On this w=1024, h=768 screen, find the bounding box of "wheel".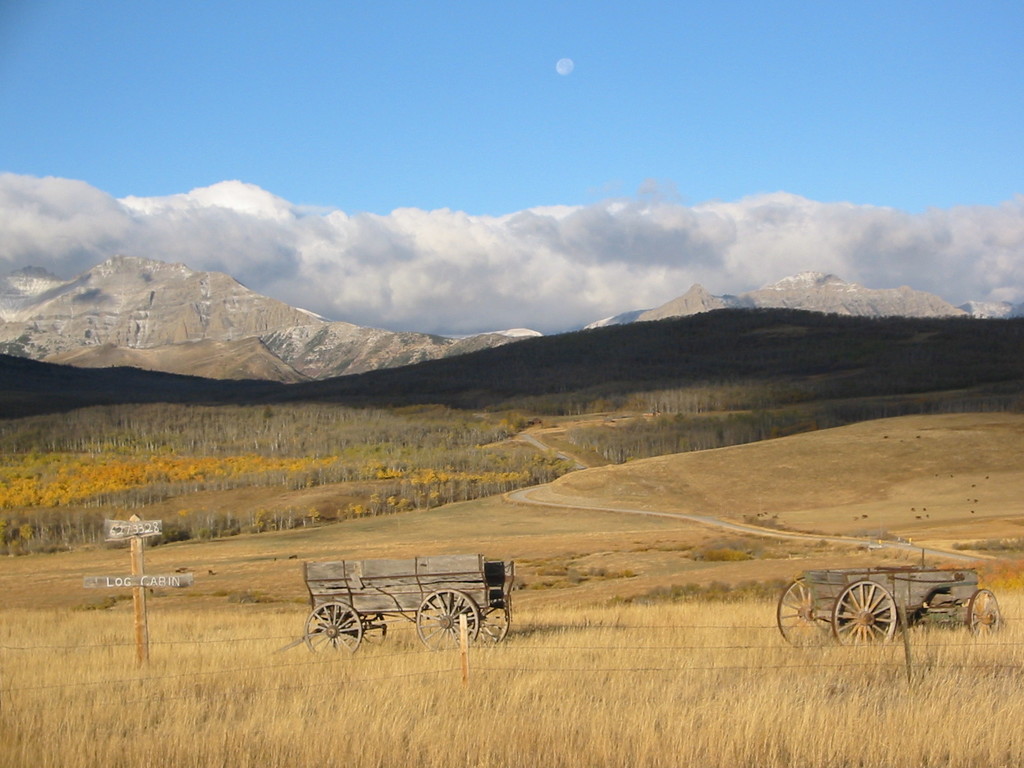
Bounding box: bbox=(417, 588, 478, 652).
